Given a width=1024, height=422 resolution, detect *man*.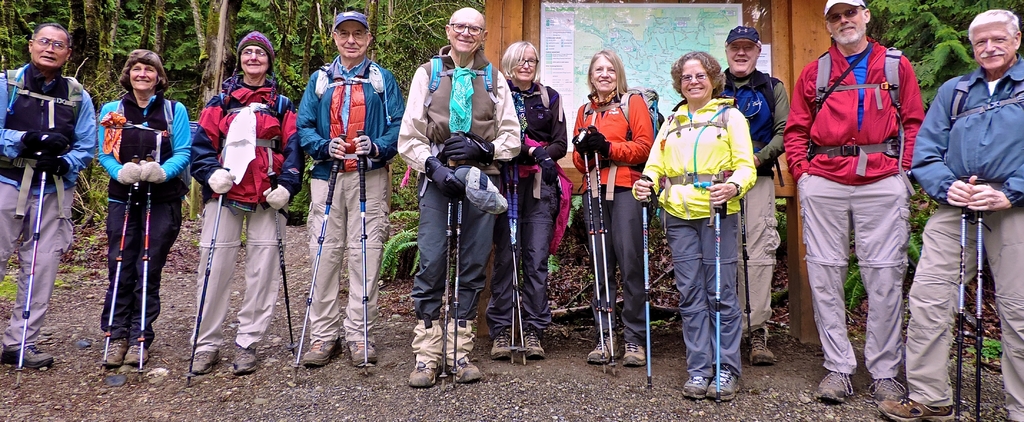
crop(909, 8, 1018, 400).
